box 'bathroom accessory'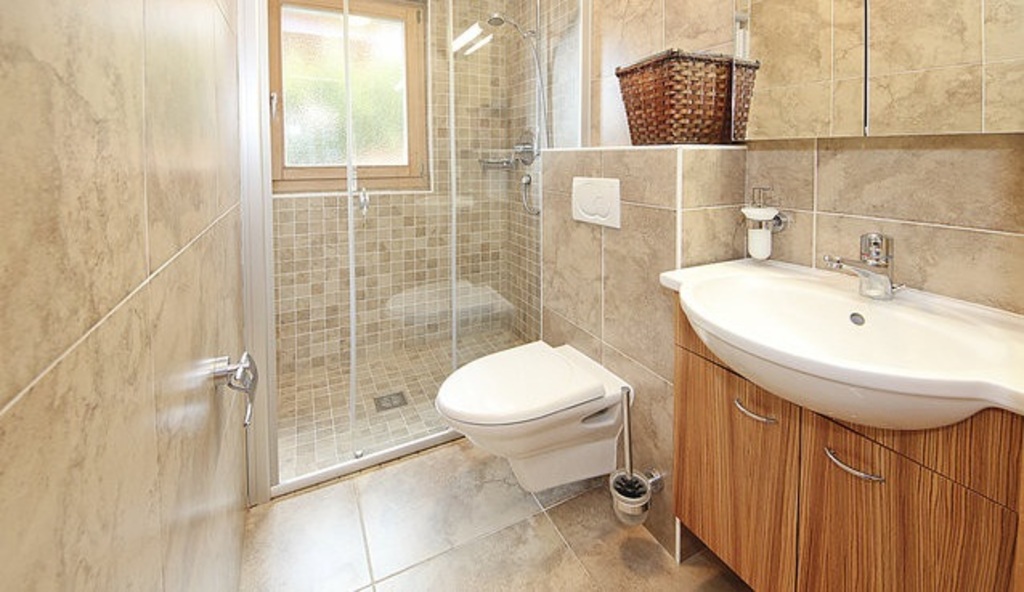
rect(210, 335, 270, 440)
